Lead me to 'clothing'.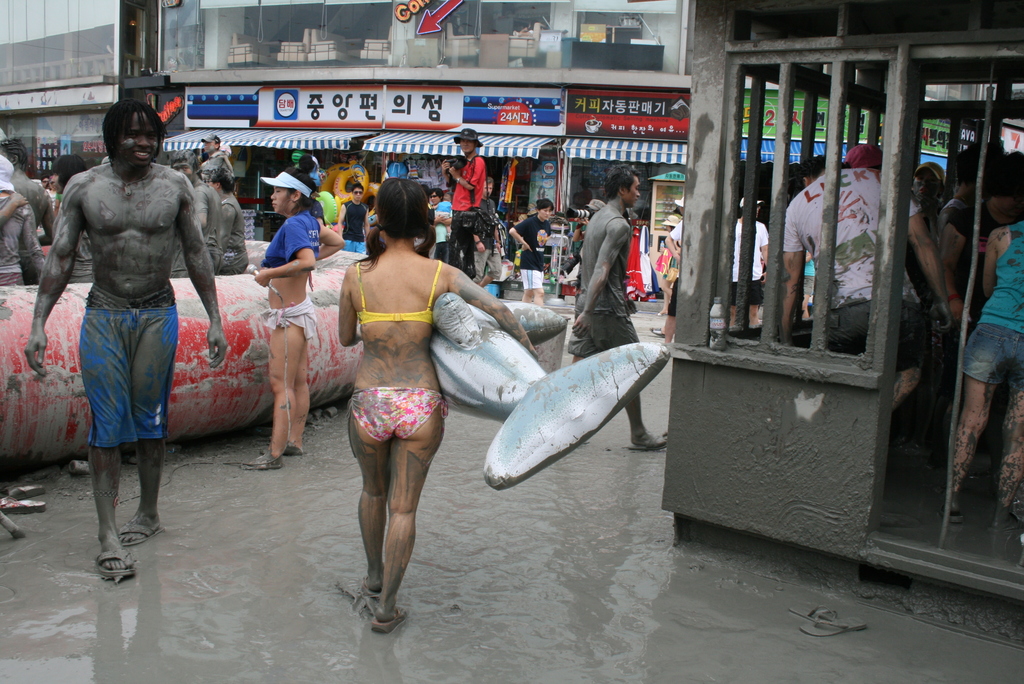
Lead to <bbox>666, 218, 682, 318</bbox>.
